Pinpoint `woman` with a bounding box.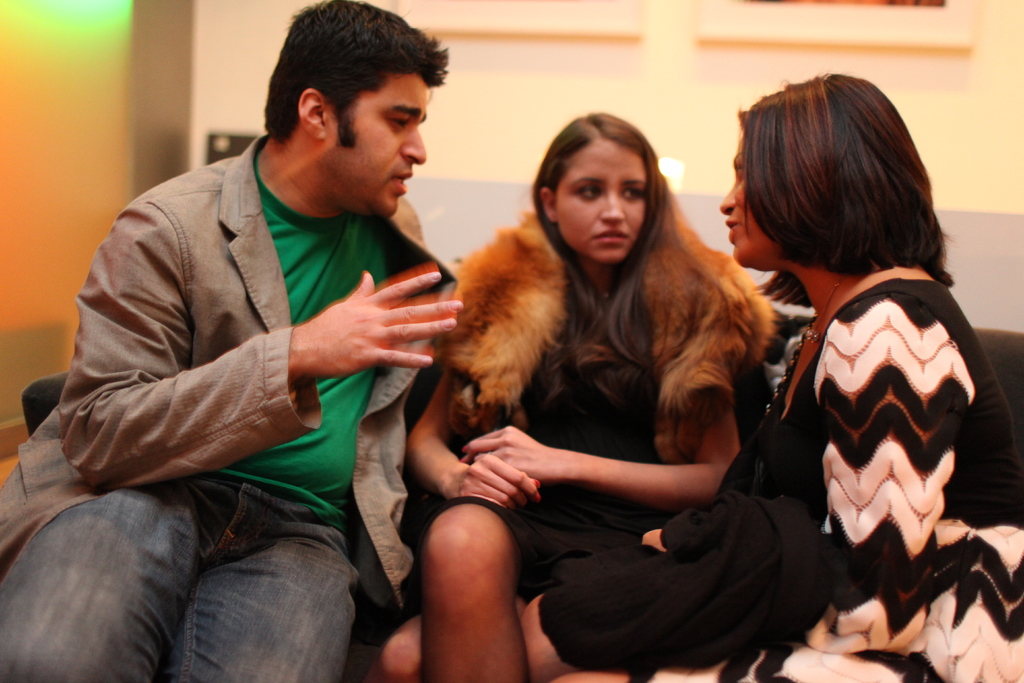
left=516, top=64, right=1023, bottom=682.
